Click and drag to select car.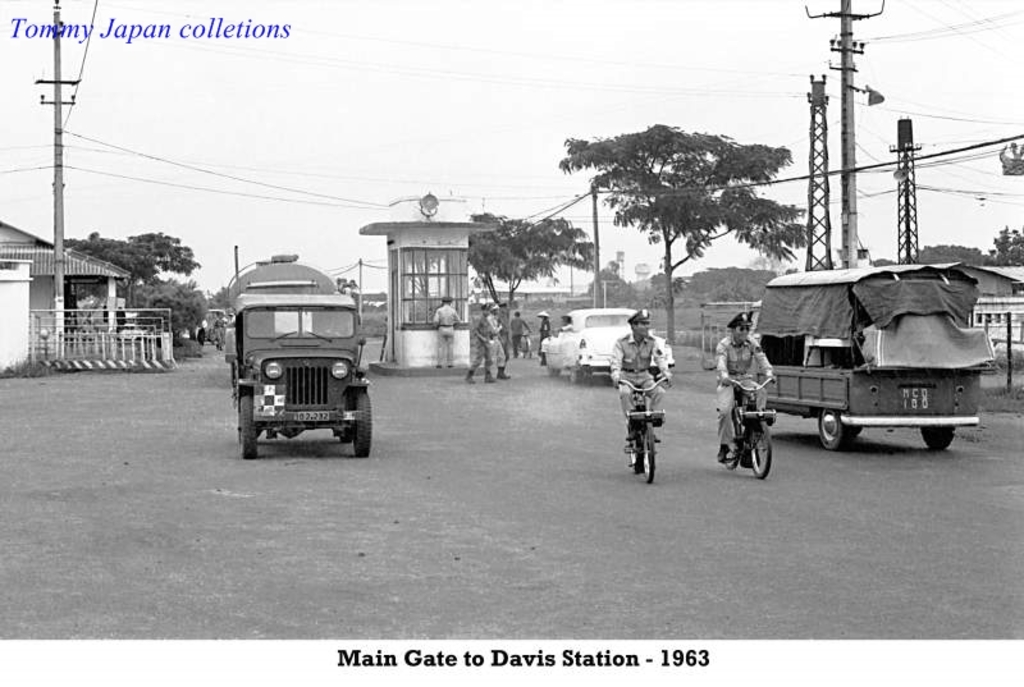
Selection: left=534, top=307, right=673, bottom=388.
